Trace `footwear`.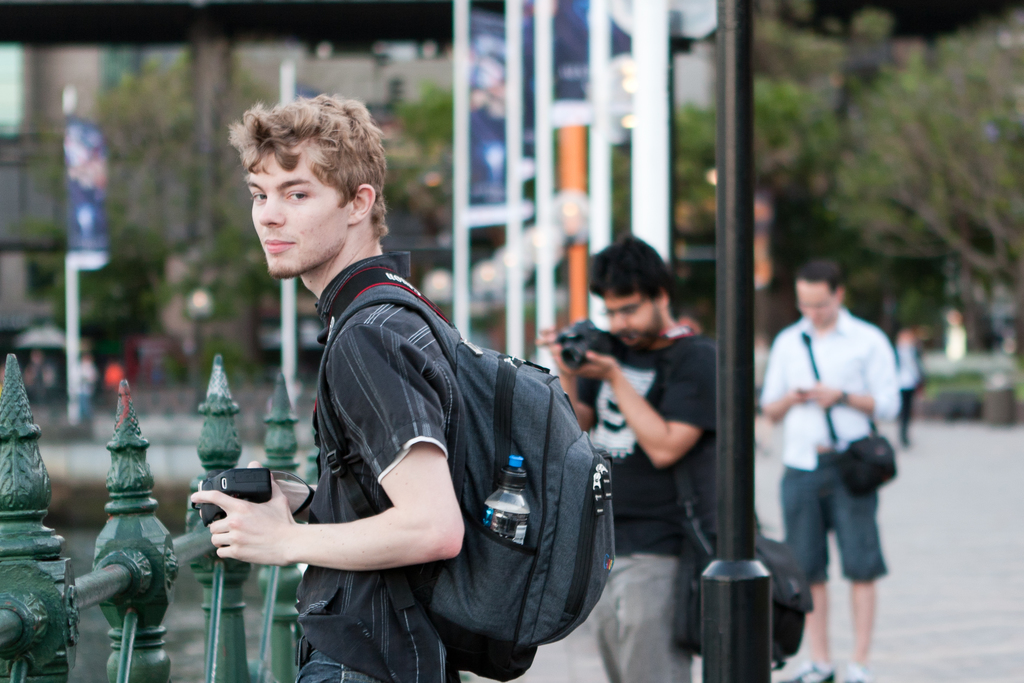
Traced to (842, 661, 874, 682).
